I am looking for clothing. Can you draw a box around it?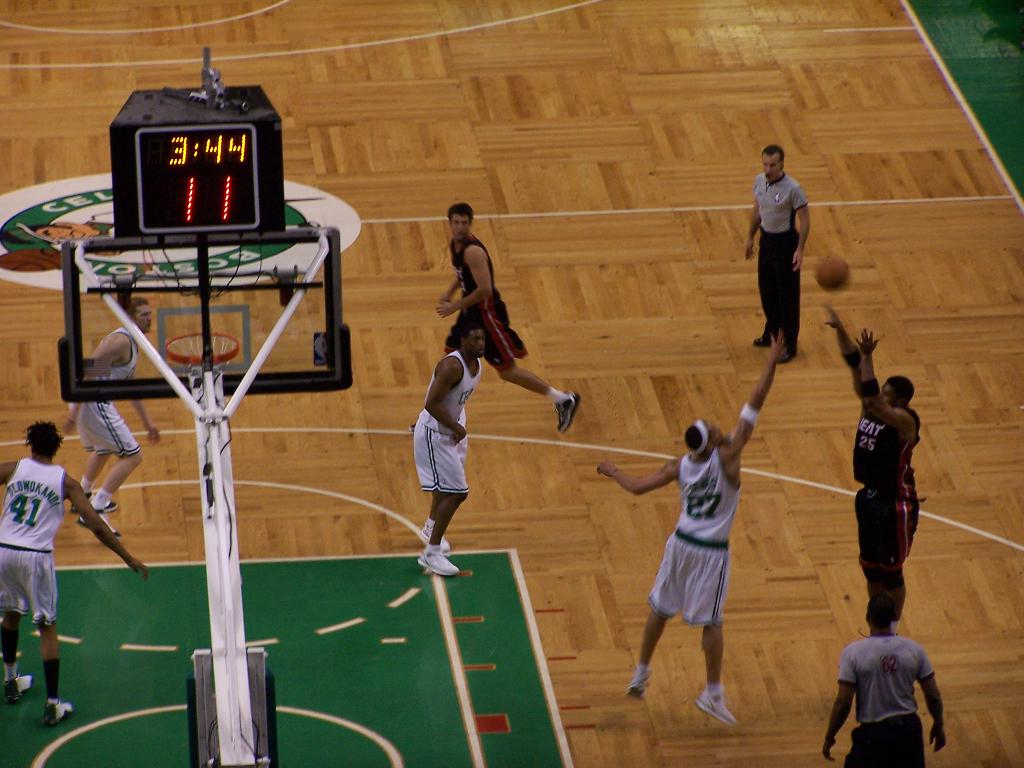
Sure, the bounding box is [66,324,150,463].
